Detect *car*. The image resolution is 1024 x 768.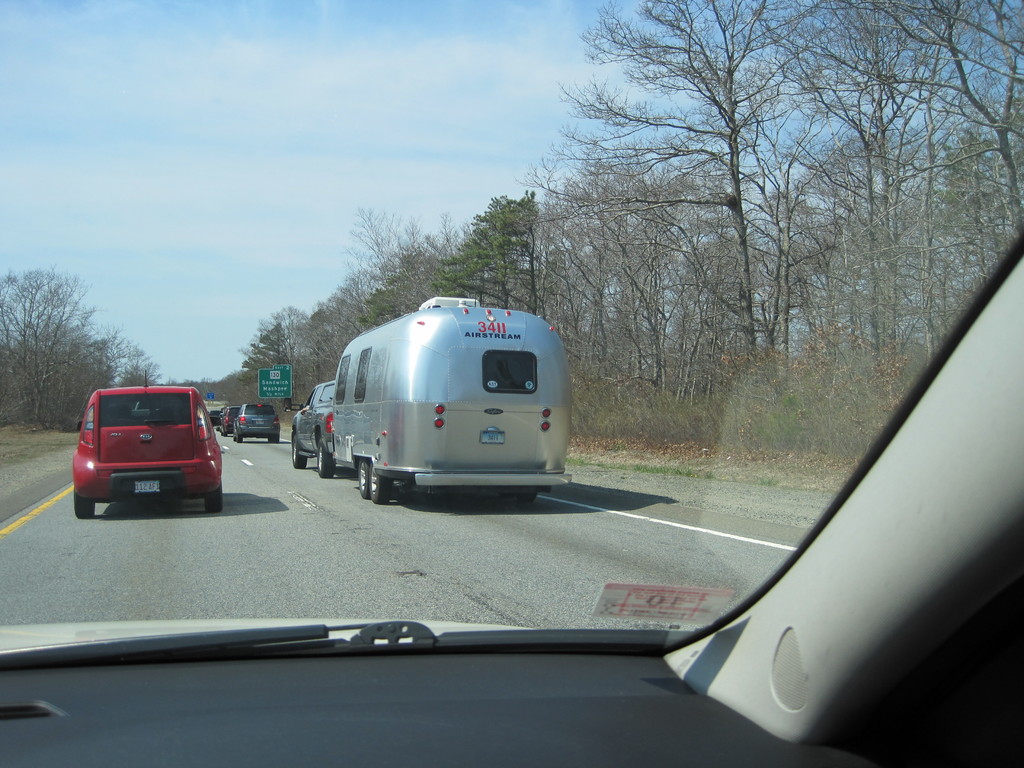
<bbox>221, 404, 235, 430</bbox>.
